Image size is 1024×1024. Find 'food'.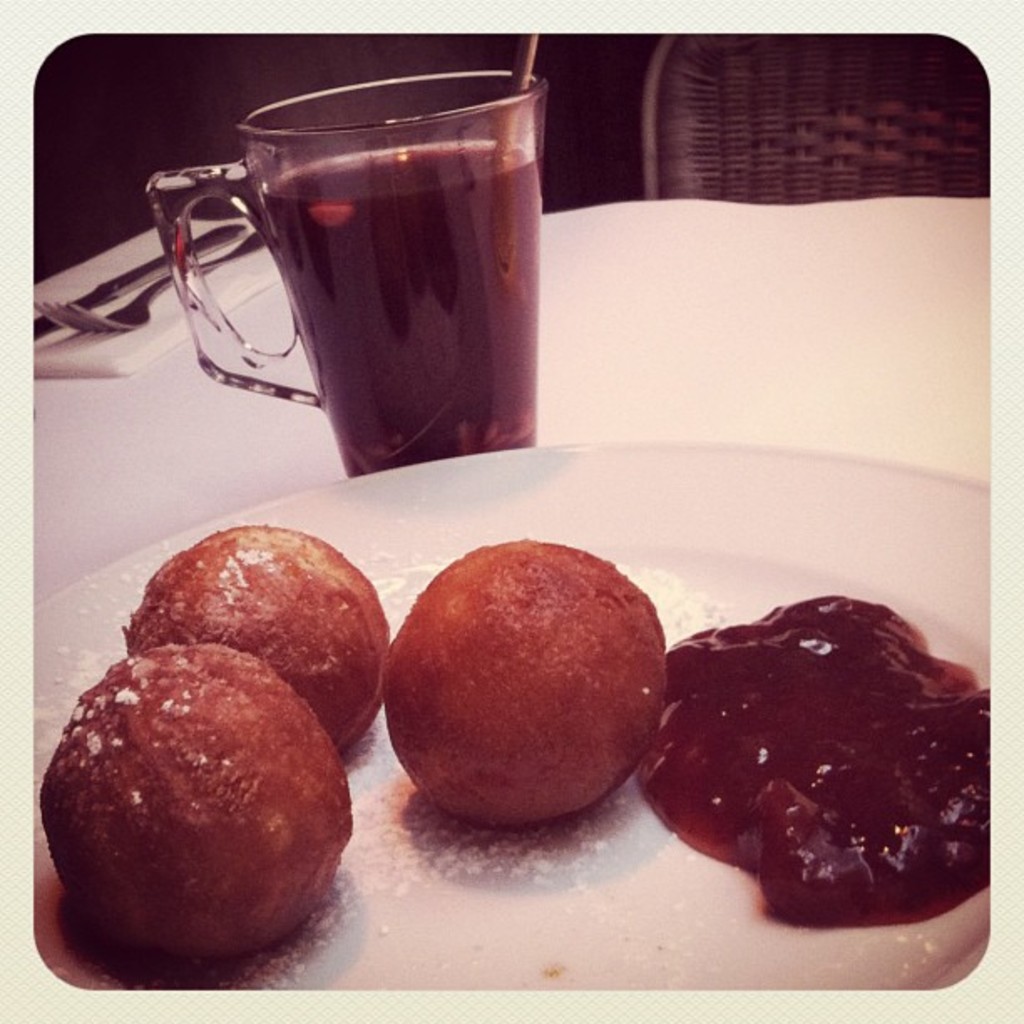
(380, 532, 669, 818).
